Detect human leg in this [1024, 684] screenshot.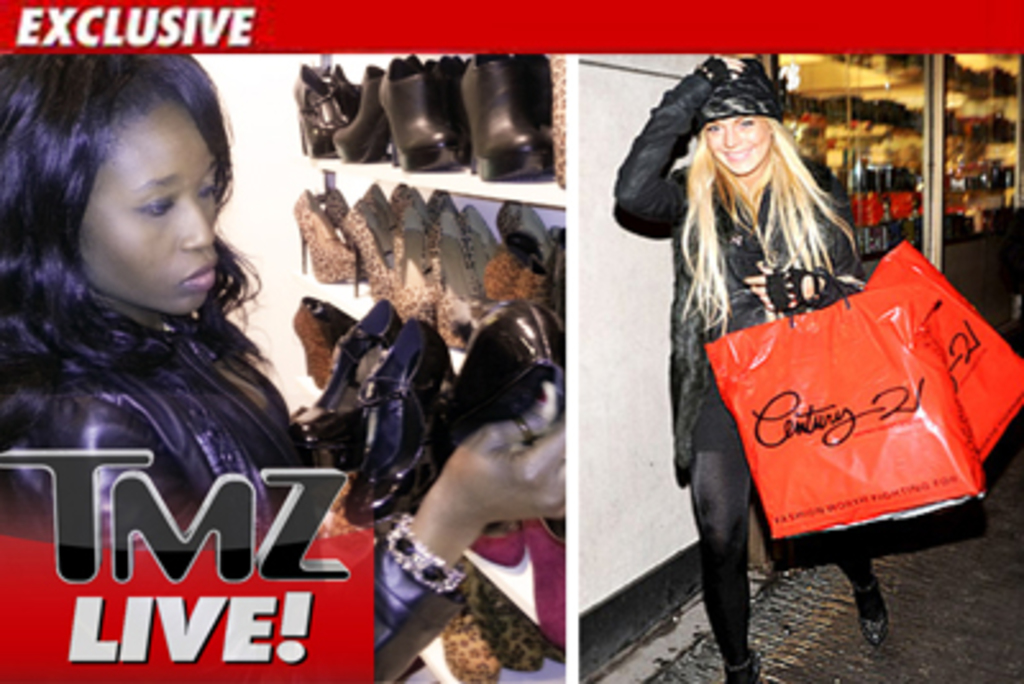
Detection: [x1=696, y1=379, x2=776, y2=683].
